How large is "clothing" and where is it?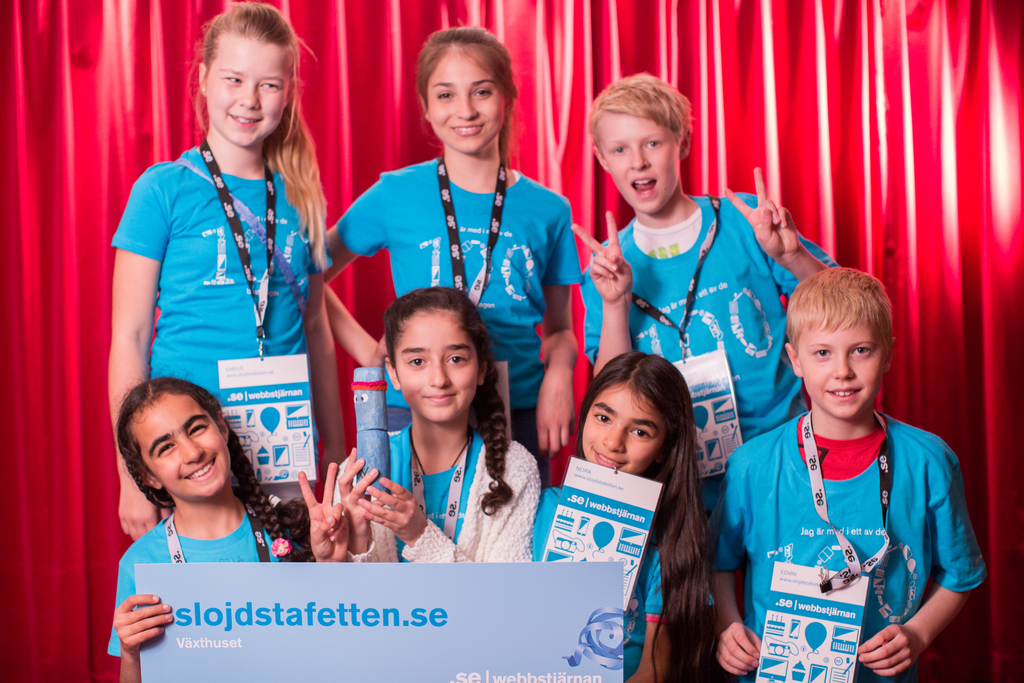
Bounding box: [left=333, top=422, right=542, bottom=561].
